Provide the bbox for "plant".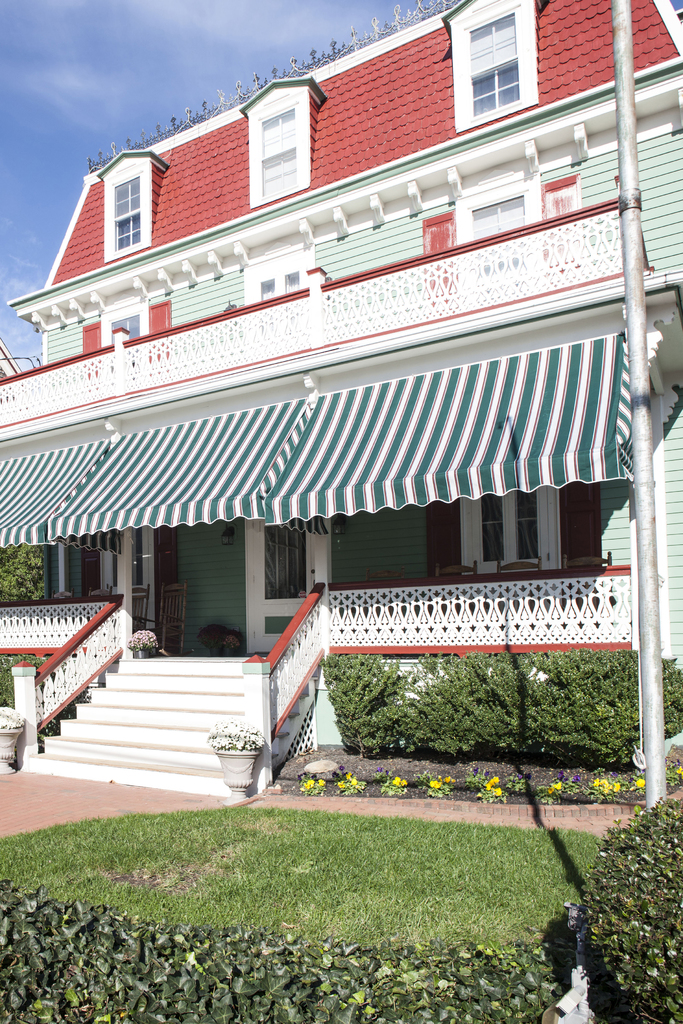
x1=585, y1=774, x2=618, y2=798.
